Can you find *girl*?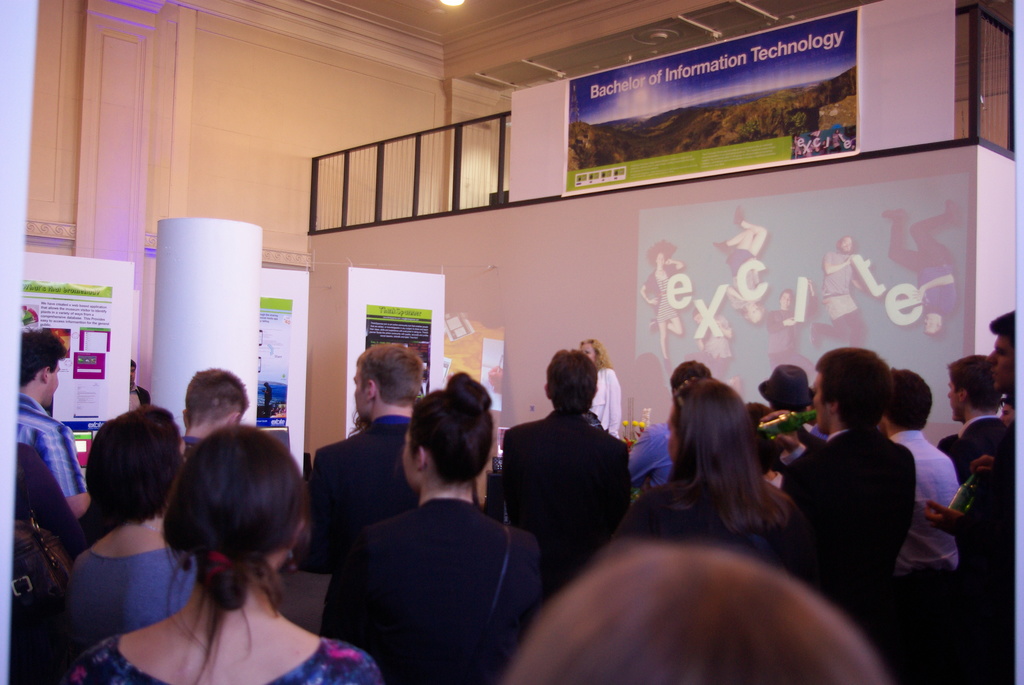
Yes, bounding box: 40 414 392 684.
